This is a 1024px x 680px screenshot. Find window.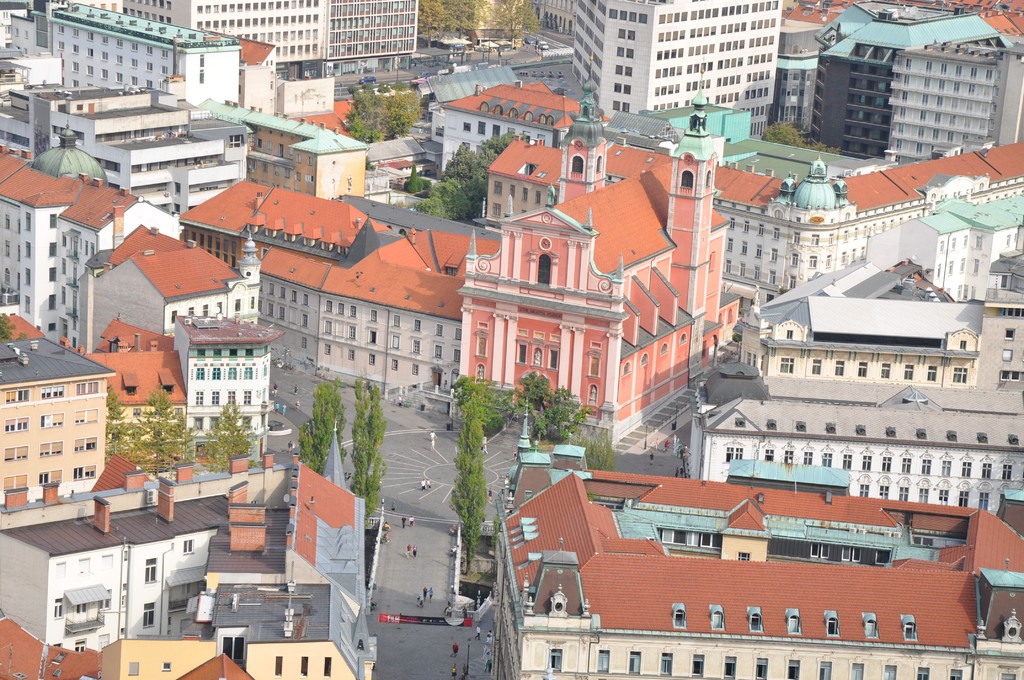
Bounding box: 620 360 630 372.
